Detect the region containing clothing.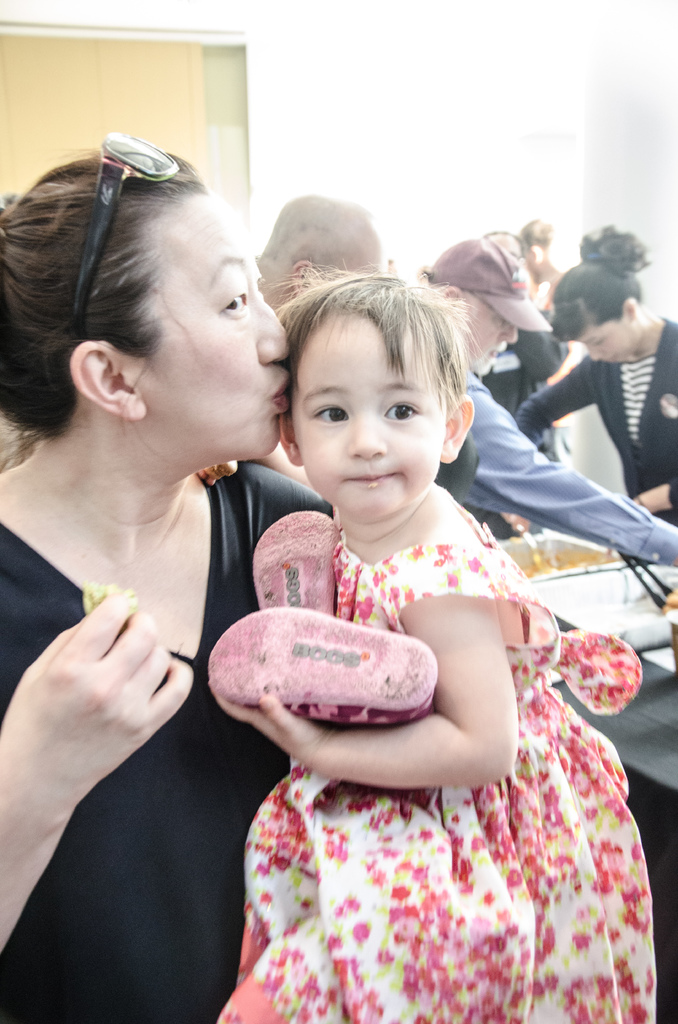
region(0, 458, 343, 1023).
